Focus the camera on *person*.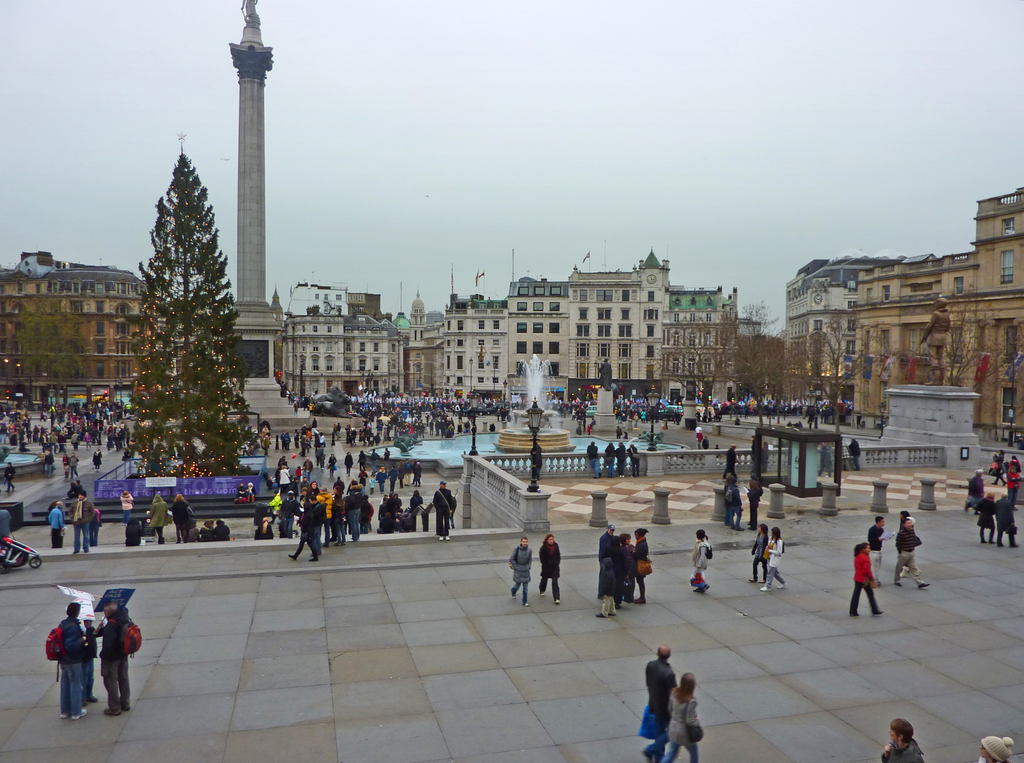
Focus region: box=[433, 479, 453, 543].
